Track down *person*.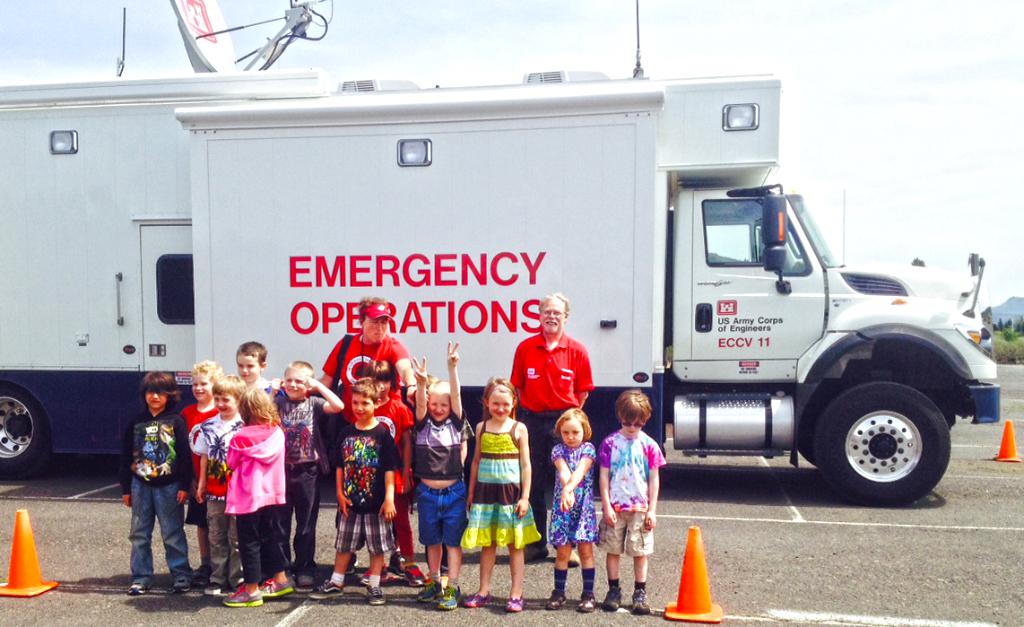
Tracked to <box>304,376,398,609</box>.
